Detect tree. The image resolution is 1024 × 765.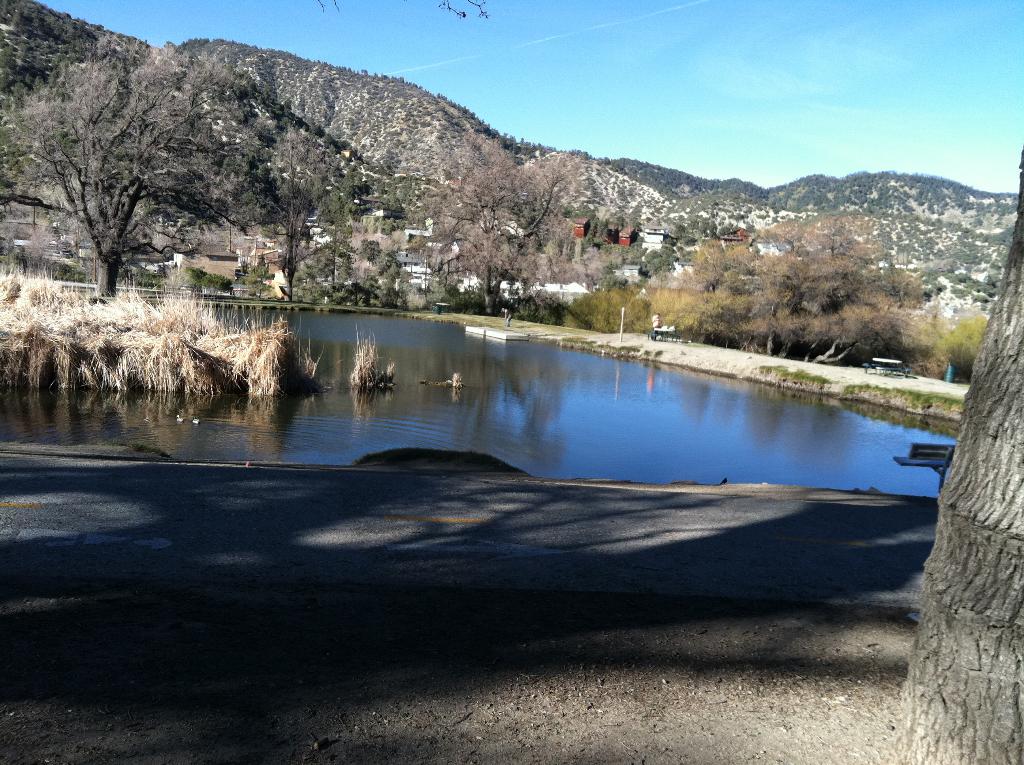
select_region(683, 216, 912, 358).
